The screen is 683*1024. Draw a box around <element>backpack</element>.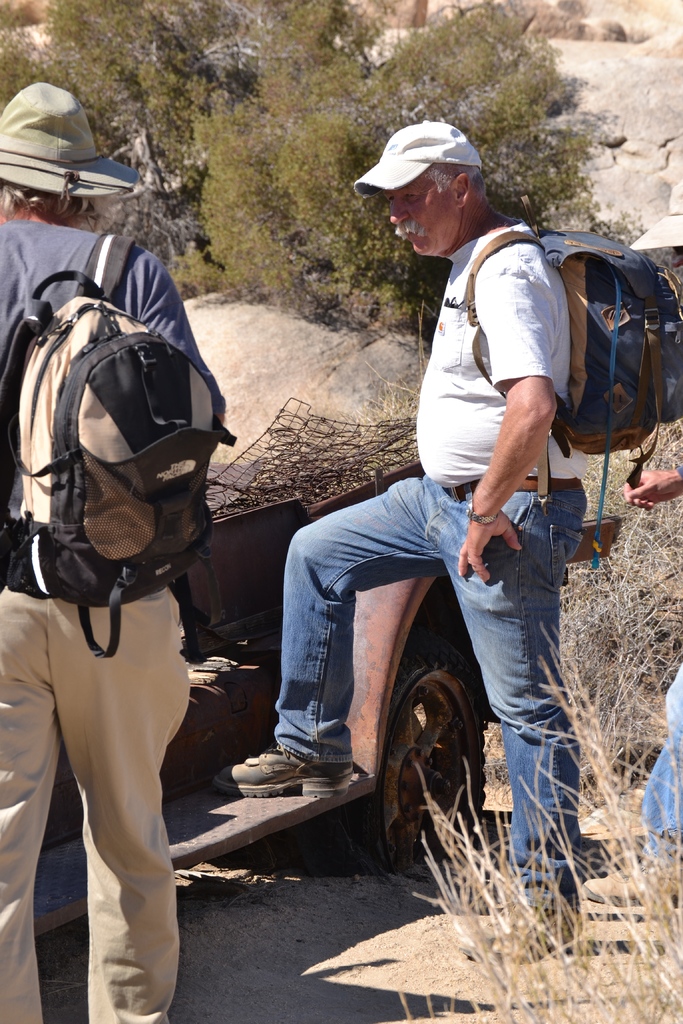
(0, 218, 241, 653).
